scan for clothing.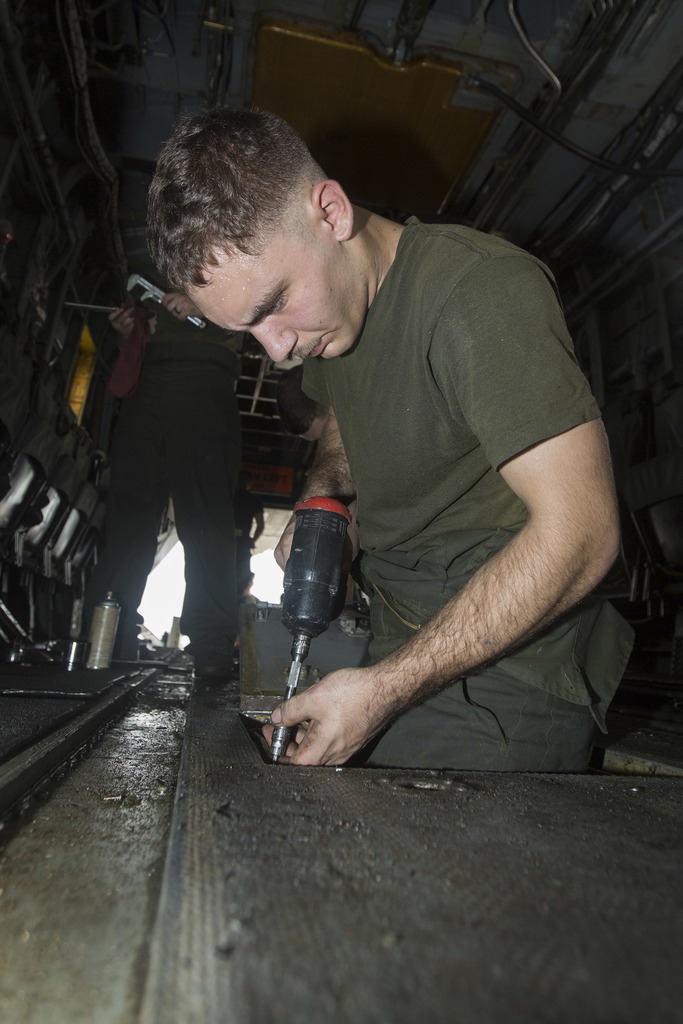
Scan result: detection(351, 589, 607, 771).
